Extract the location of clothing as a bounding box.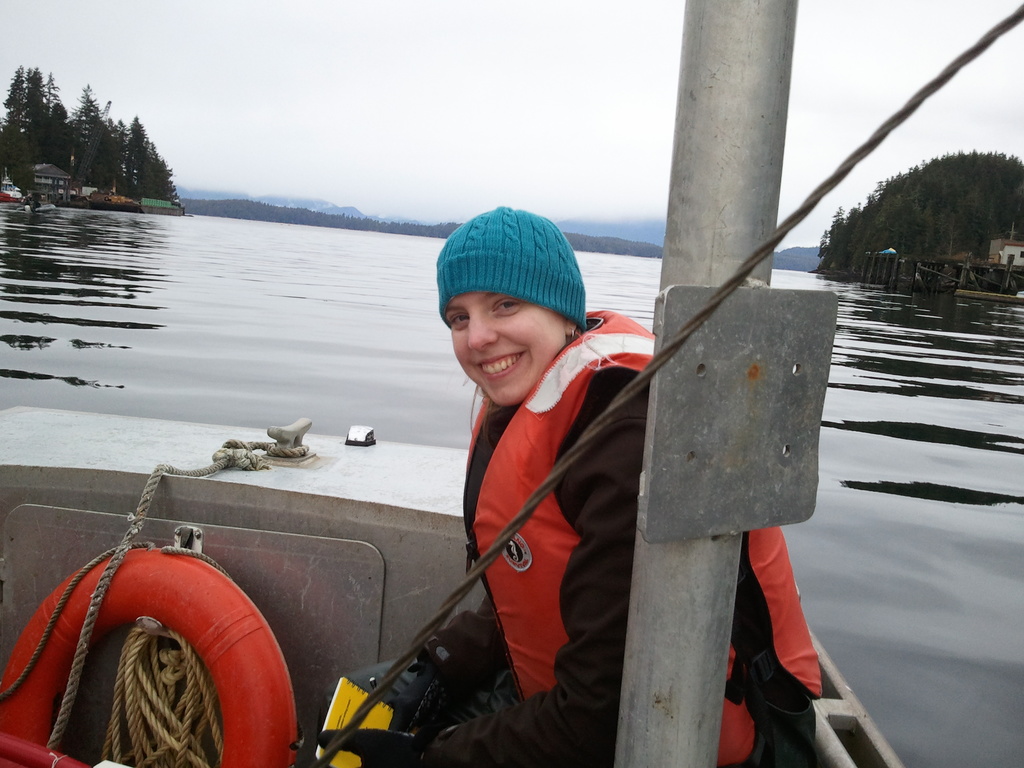
[317, 301, 826, 767].
